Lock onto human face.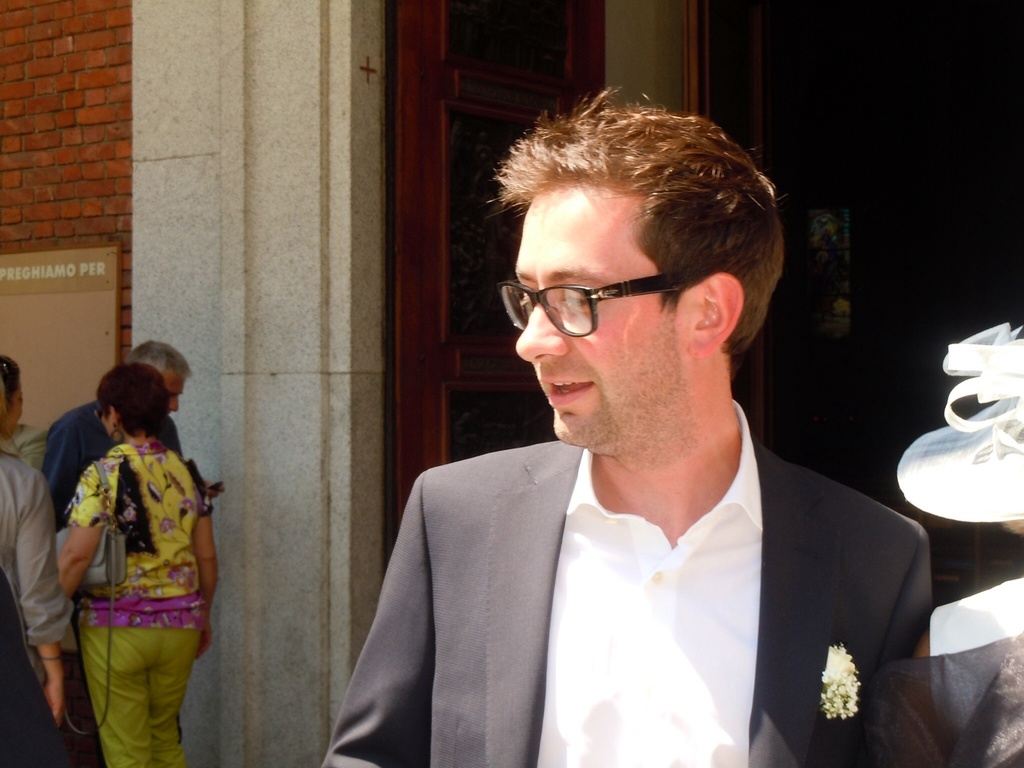
Locked: left=515, top=180, right=684, bottom=447.
